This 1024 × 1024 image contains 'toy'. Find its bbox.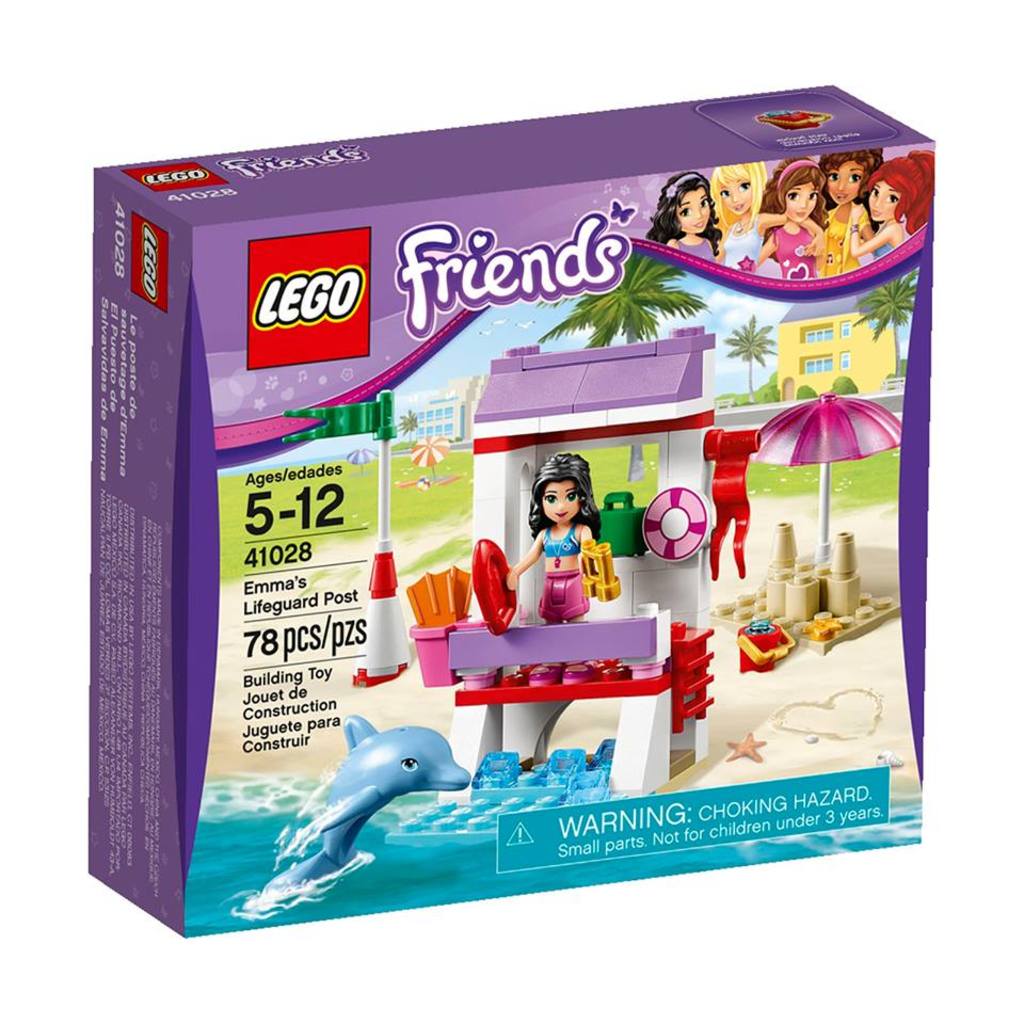
[850, 149, 935, 269].
